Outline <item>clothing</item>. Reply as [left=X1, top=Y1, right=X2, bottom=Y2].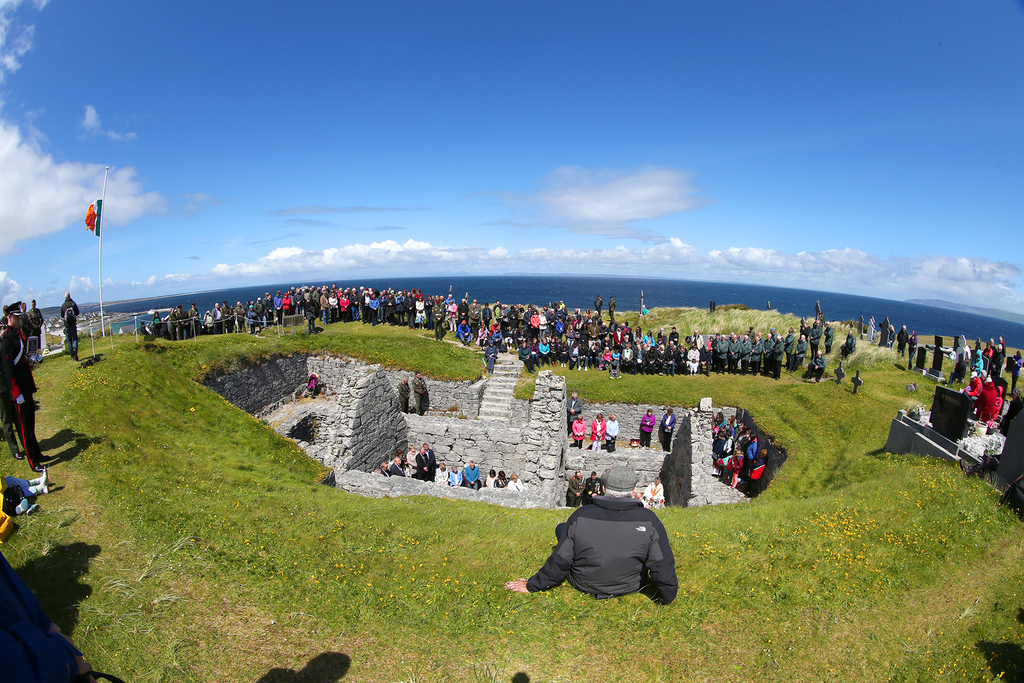
[left=1, top=326, right=44, bottom=463].
